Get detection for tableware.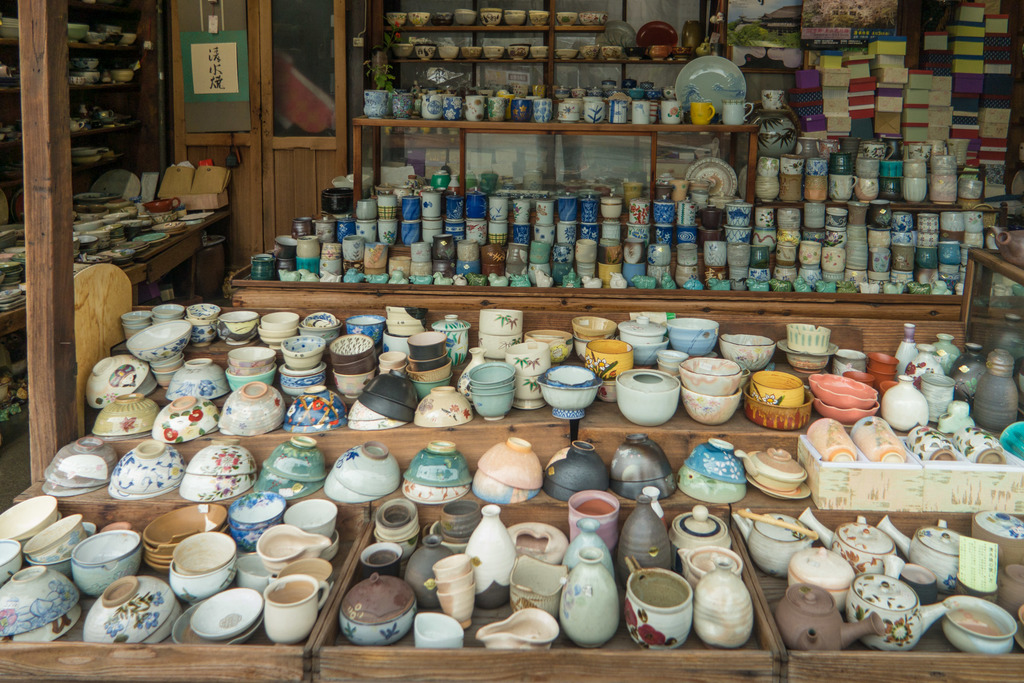
Detection: (500, 520, 564, 568).
